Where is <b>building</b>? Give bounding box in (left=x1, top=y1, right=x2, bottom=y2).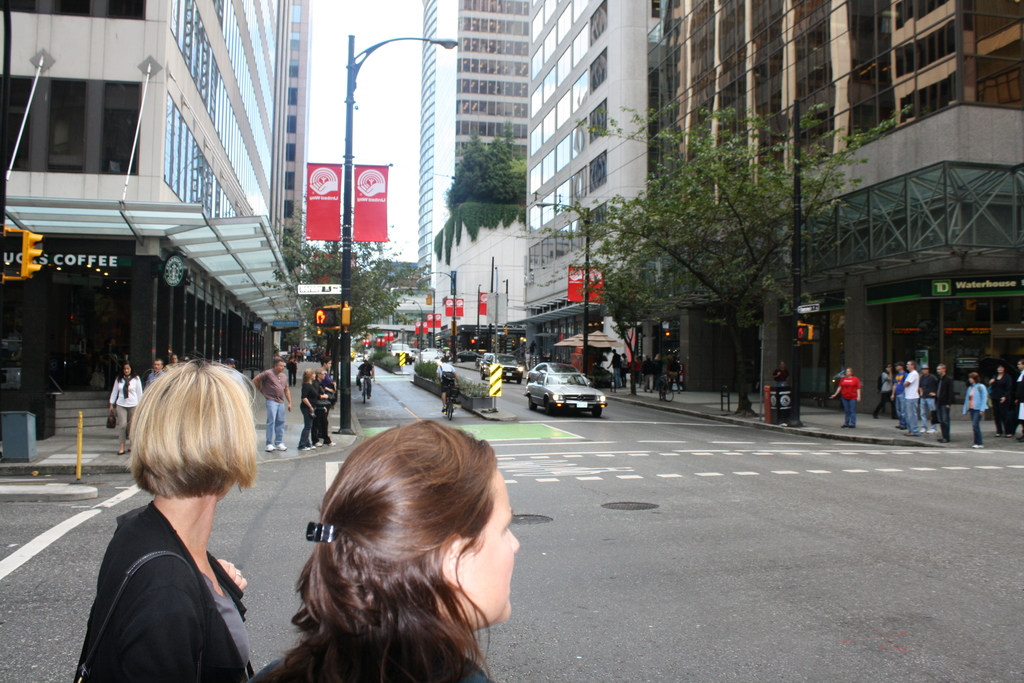
(left=417, top=0, right=535, bottom=341).
